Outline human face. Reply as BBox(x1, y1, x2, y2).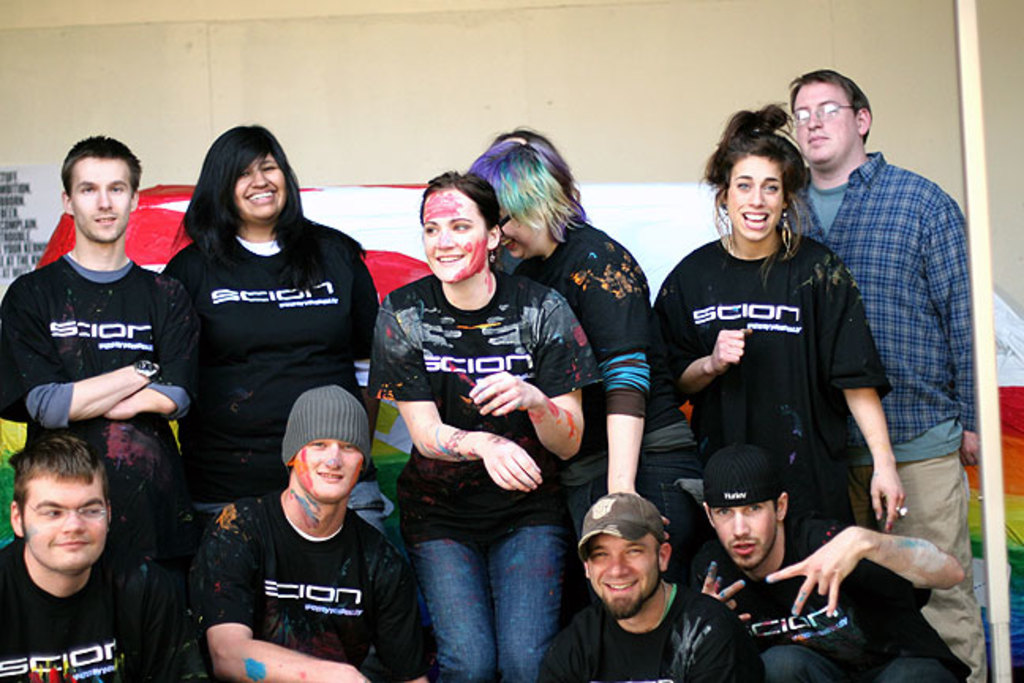
BBox(795, 79, 855, 168).
